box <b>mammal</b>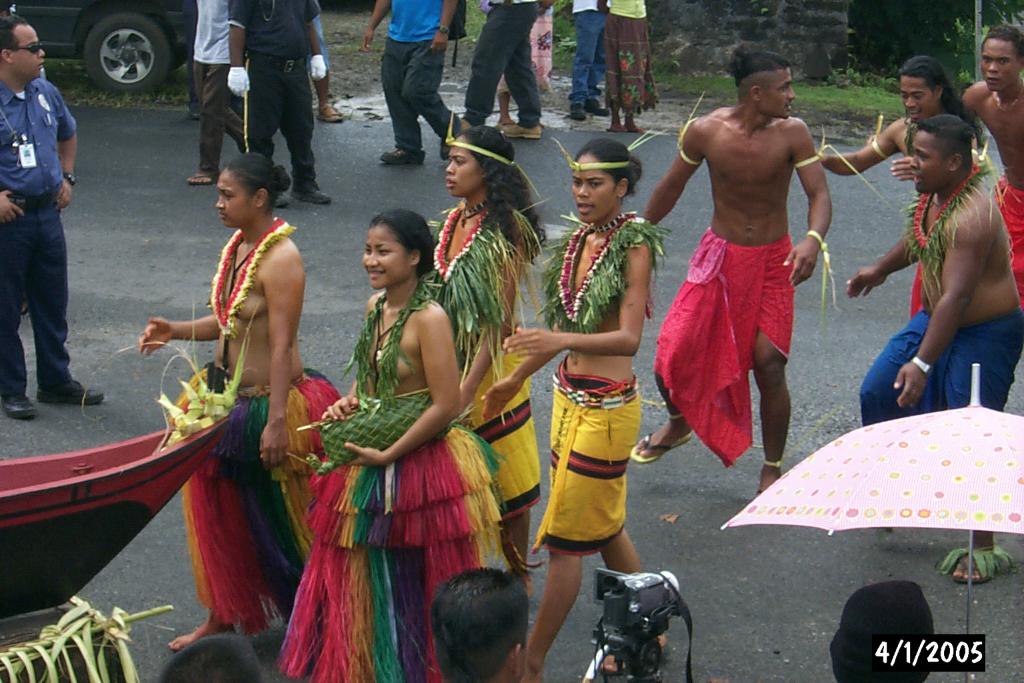
{"x1": 137, "y1": 152, "x2": 344, "y2": 654}
